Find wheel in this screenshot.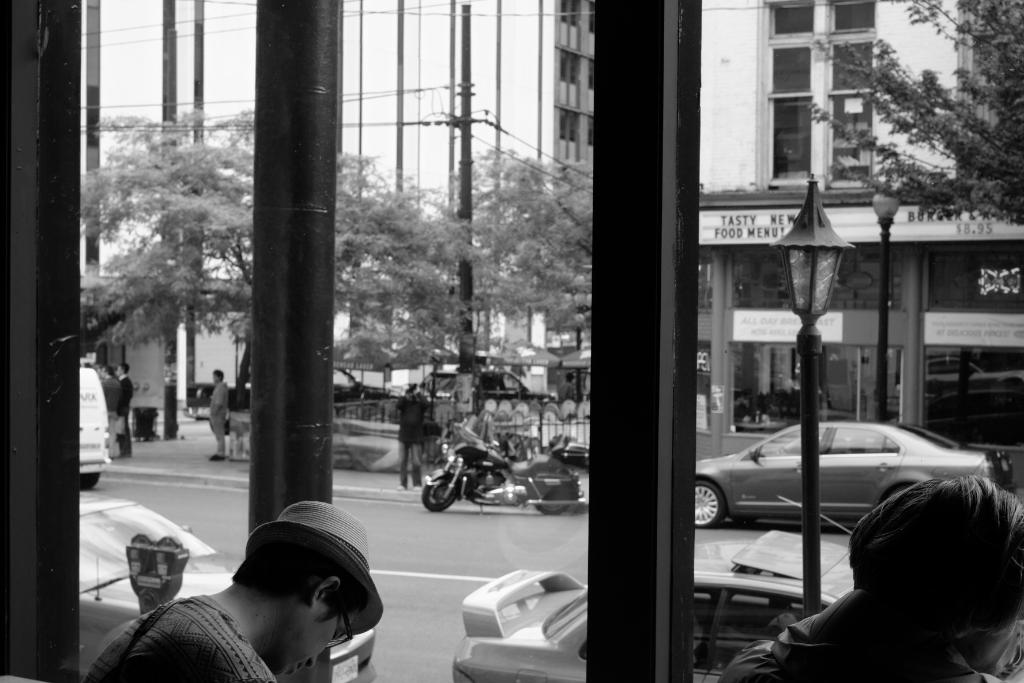
The bounding box for wheel is left=523, top=503, right=573, bottom=520.
